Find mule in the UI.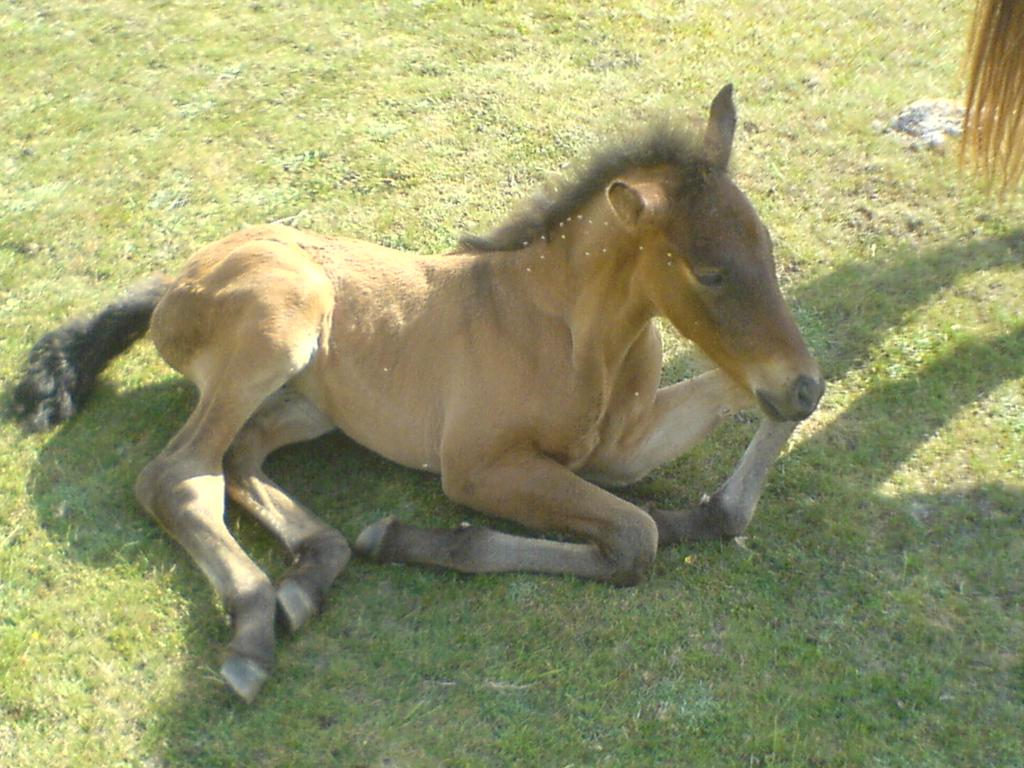
UI element at {"x1": 4, "y1": 76, "x2": 803, "y2": 650}.
